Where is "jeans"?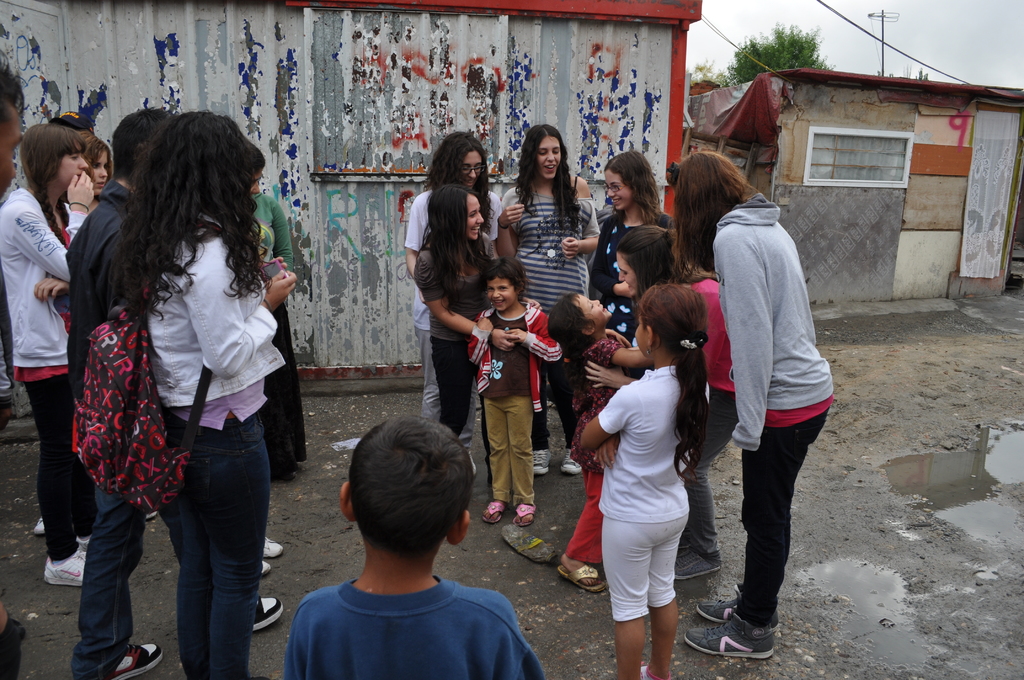
[68,482,147,679].
